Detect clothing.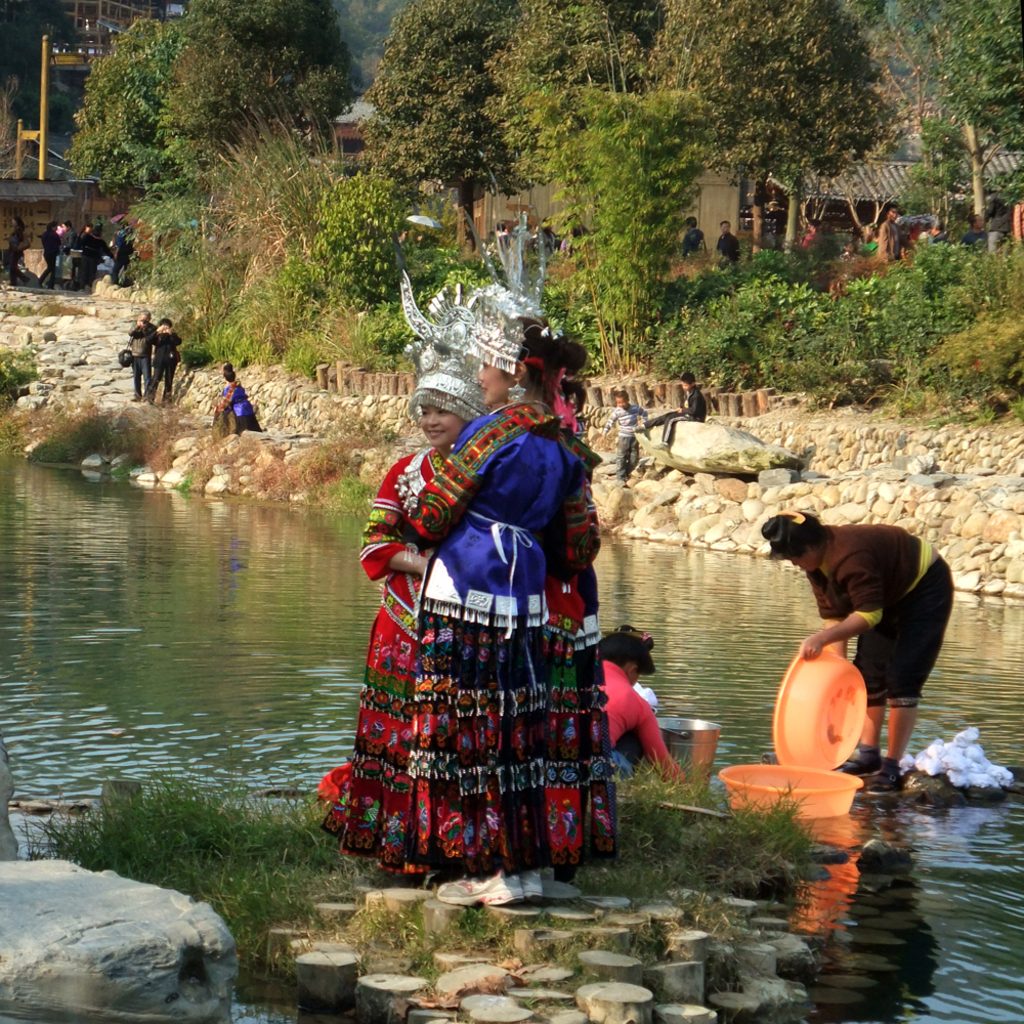
Detected at 135:318:172:413.
